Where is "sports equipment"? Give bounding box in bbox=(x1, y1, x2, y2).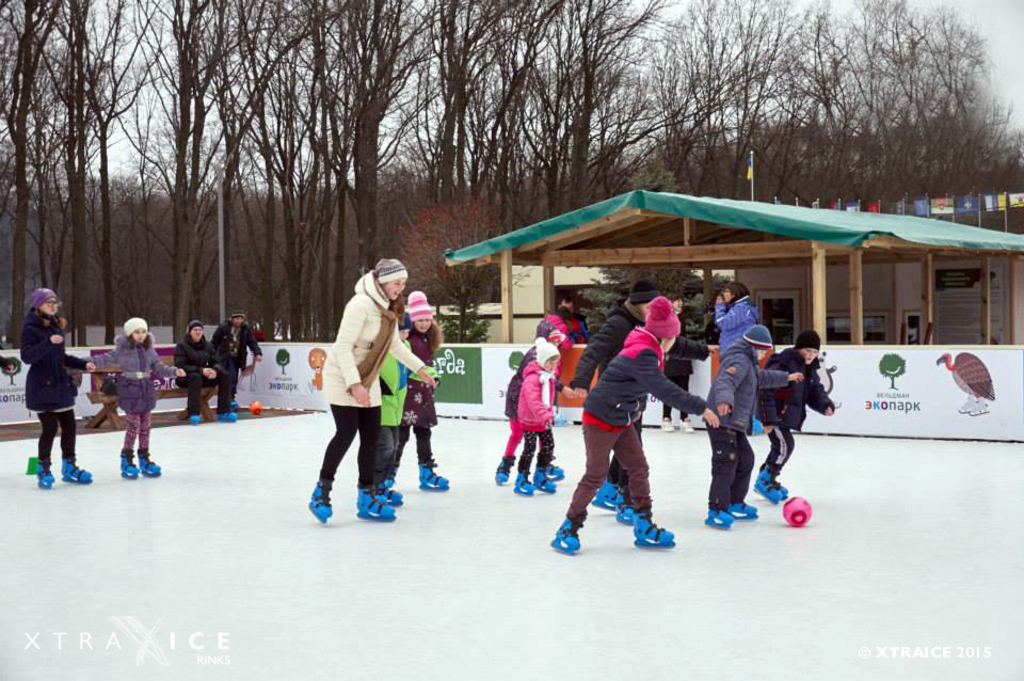
bbox=(373, 482, 402, 505).
